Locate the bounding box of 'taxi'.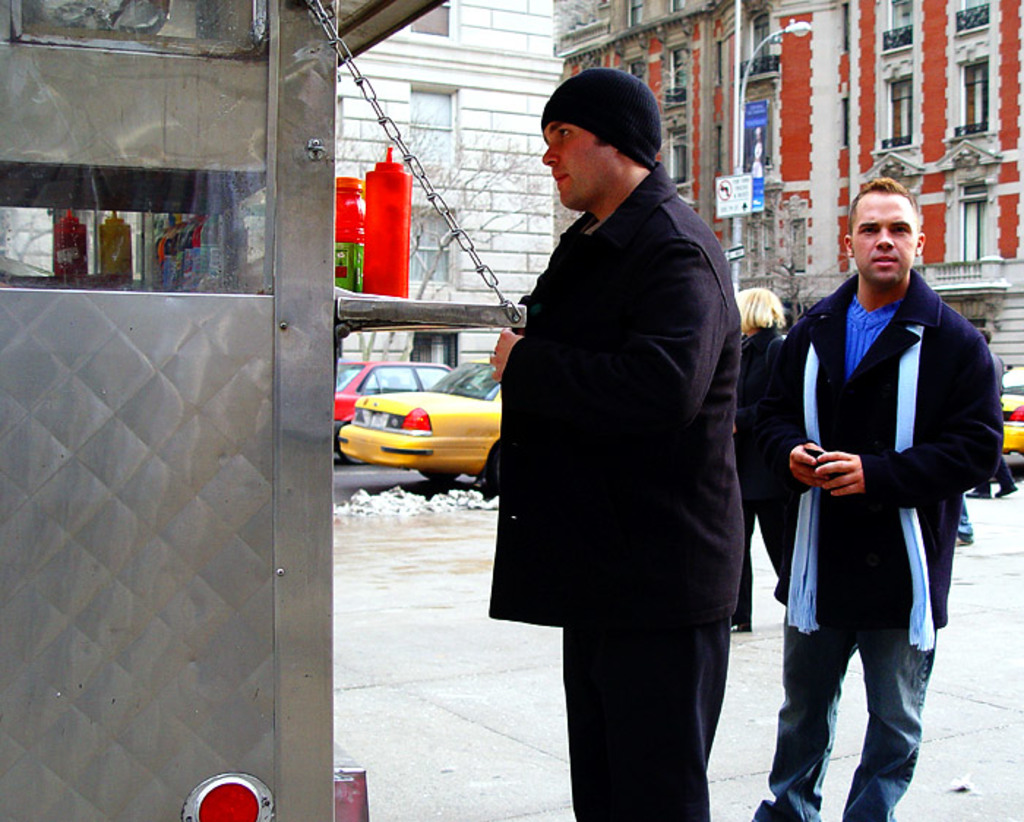
Bounding box: {"x1": 320, "y1": 331, "x2": 538, "y2": 496}.
